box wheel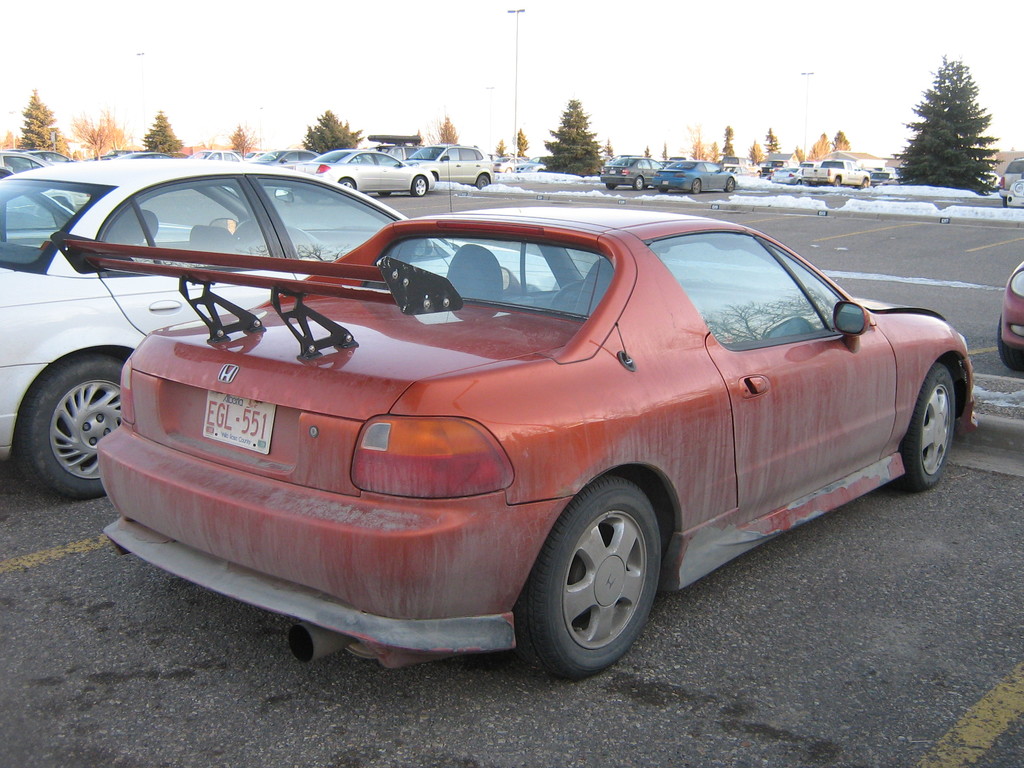
(left=547, top=278, right=584, bottom=308)
